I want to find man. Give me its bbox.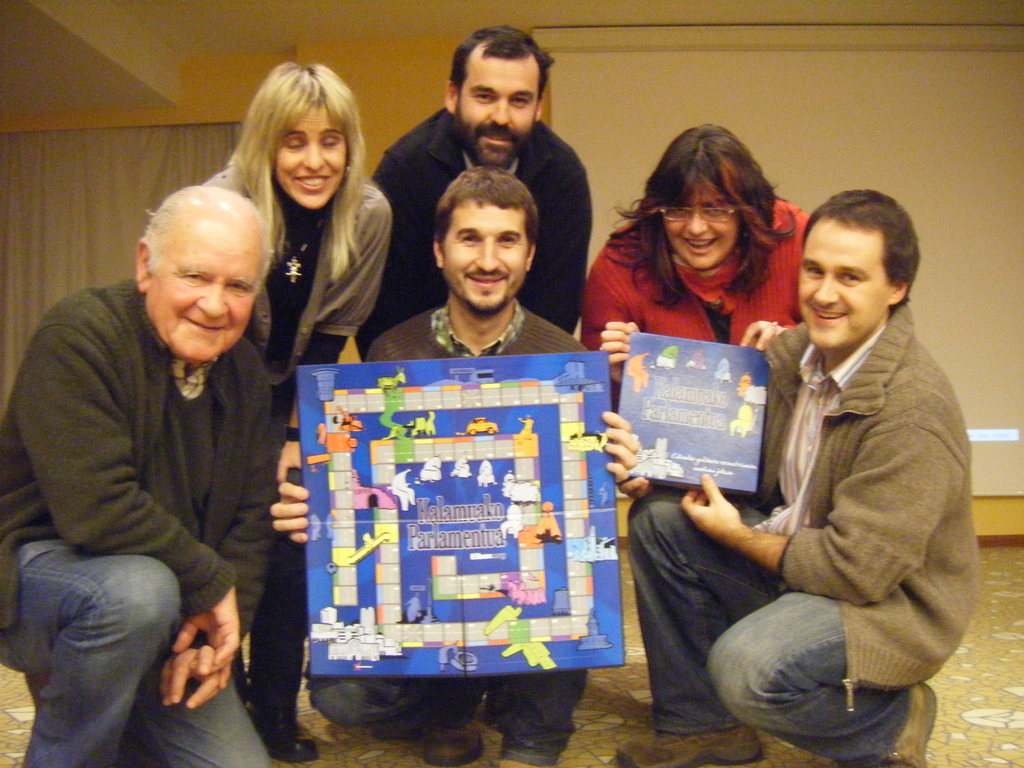
354 22 592 363.
